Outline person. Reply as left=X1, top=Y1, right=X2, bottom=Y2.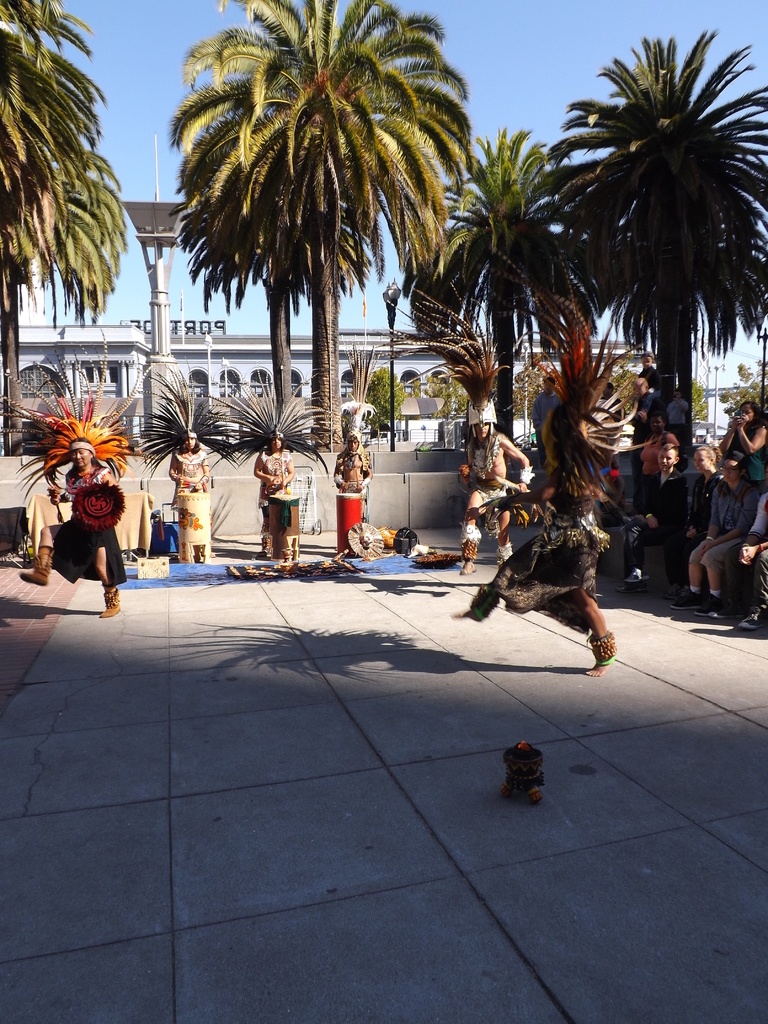
left=611, top=449, right=678, bottom=580.
